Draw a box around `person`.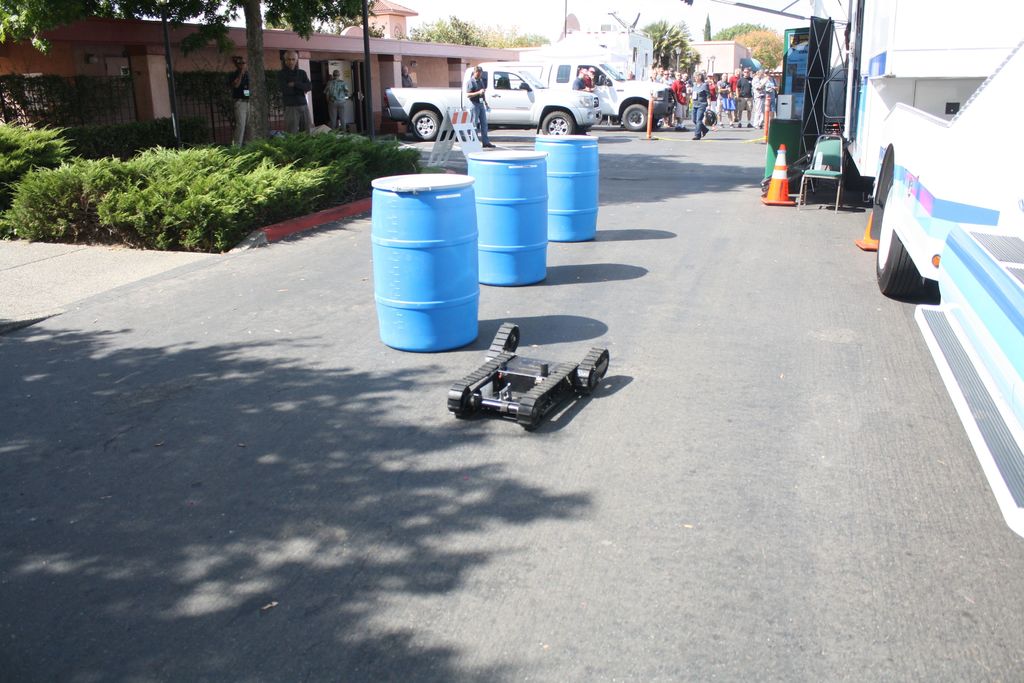
(401, 66, 413, 92).
